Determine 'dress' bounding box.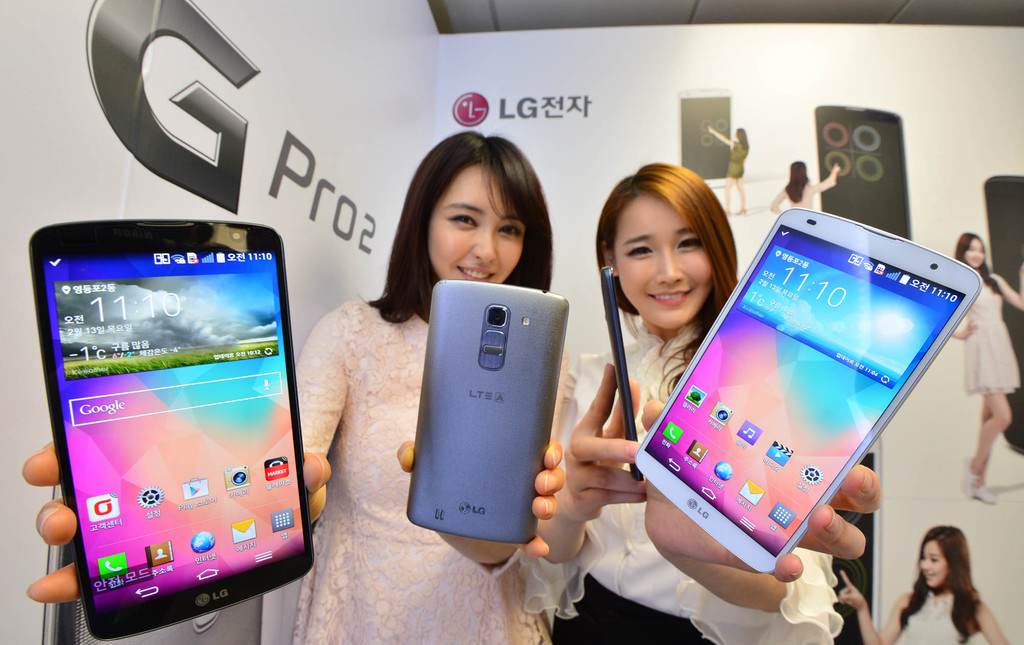
Determined: pyautogui.locateOnScreen(298, 294, 569, 644).
